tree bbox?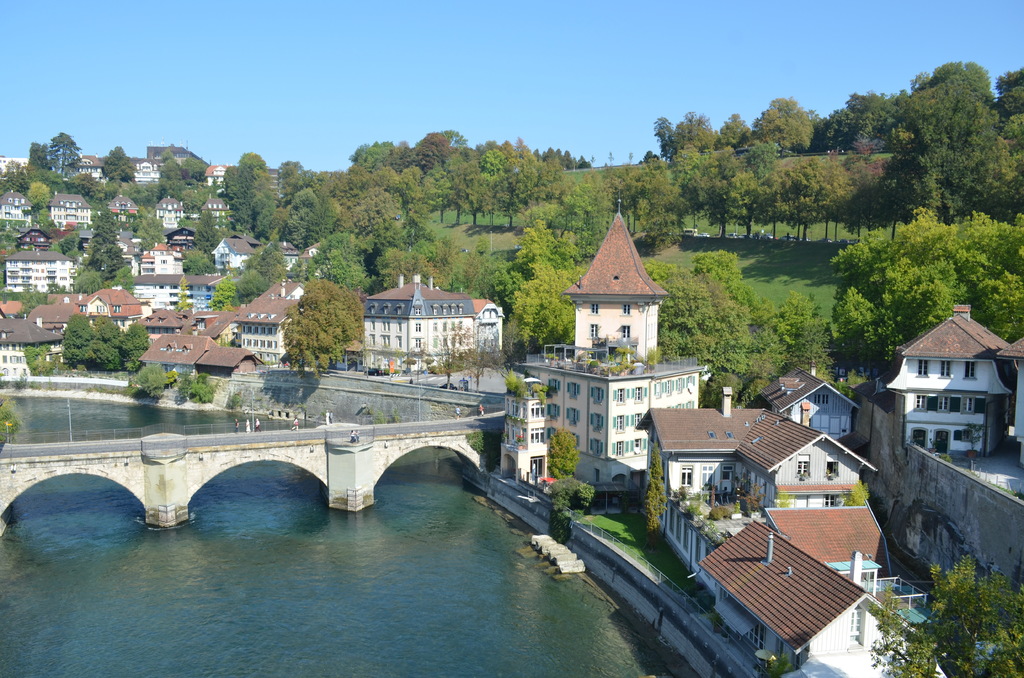
[x1=867, y1=577, x2=937, y2=677]
